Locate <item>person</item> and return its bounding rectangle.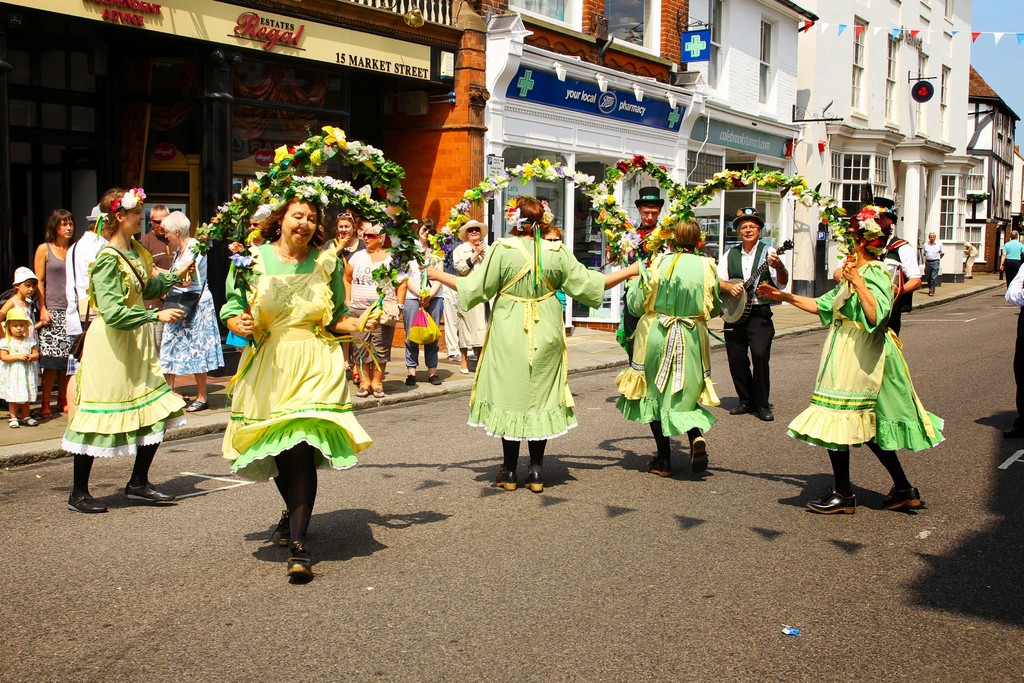
bbox=[59, 203, 164, 526].
